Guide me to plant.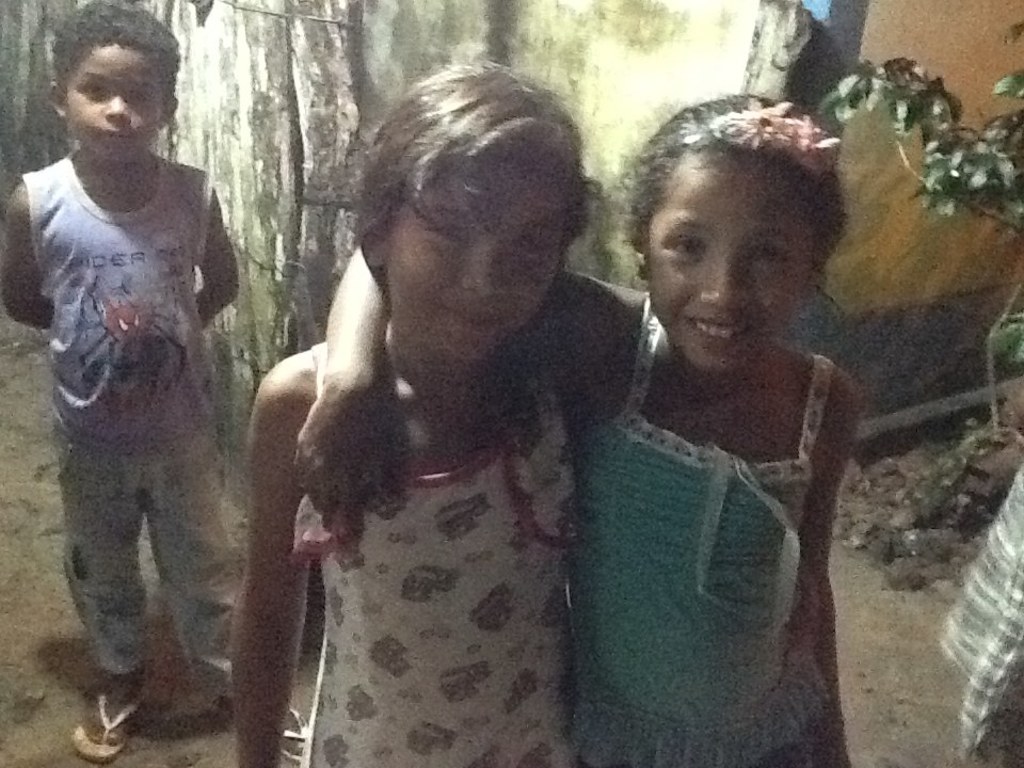
Guidance: <region>814, 13, 1023, 444</region>.
